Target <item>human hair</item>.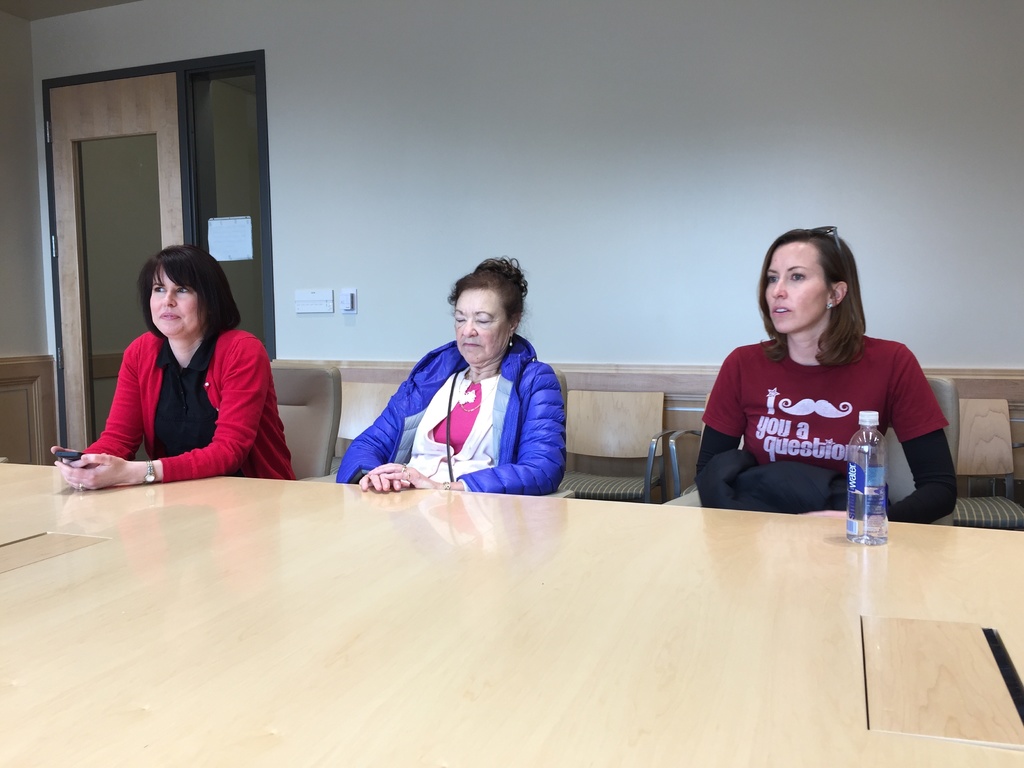
Target region: [left=449, top=252, right=526, bottom=344].
